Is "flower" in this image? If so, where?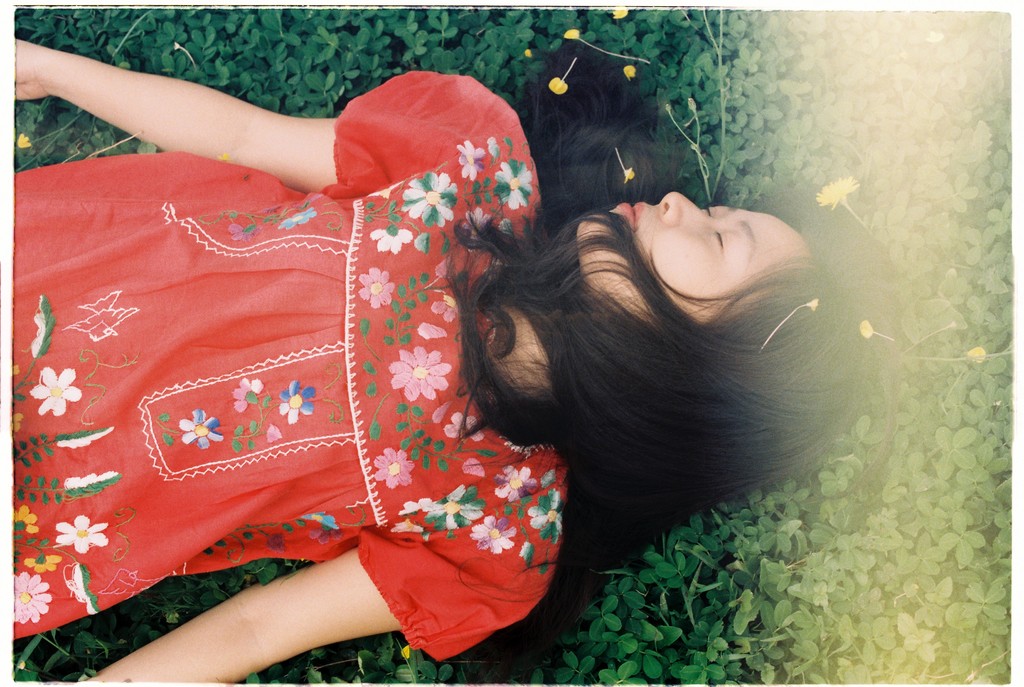
Yes, at [left=816, top=174, right=860, bottom=206].
